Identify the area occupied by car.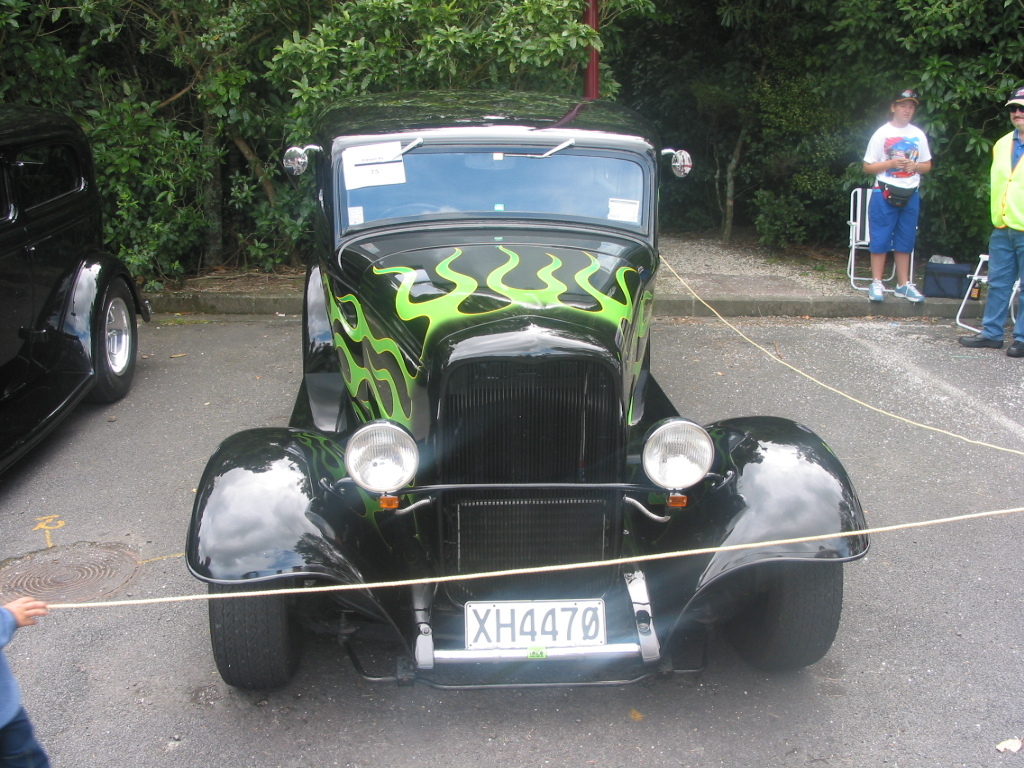
Area: select_region(186, 89, 870, 692).
